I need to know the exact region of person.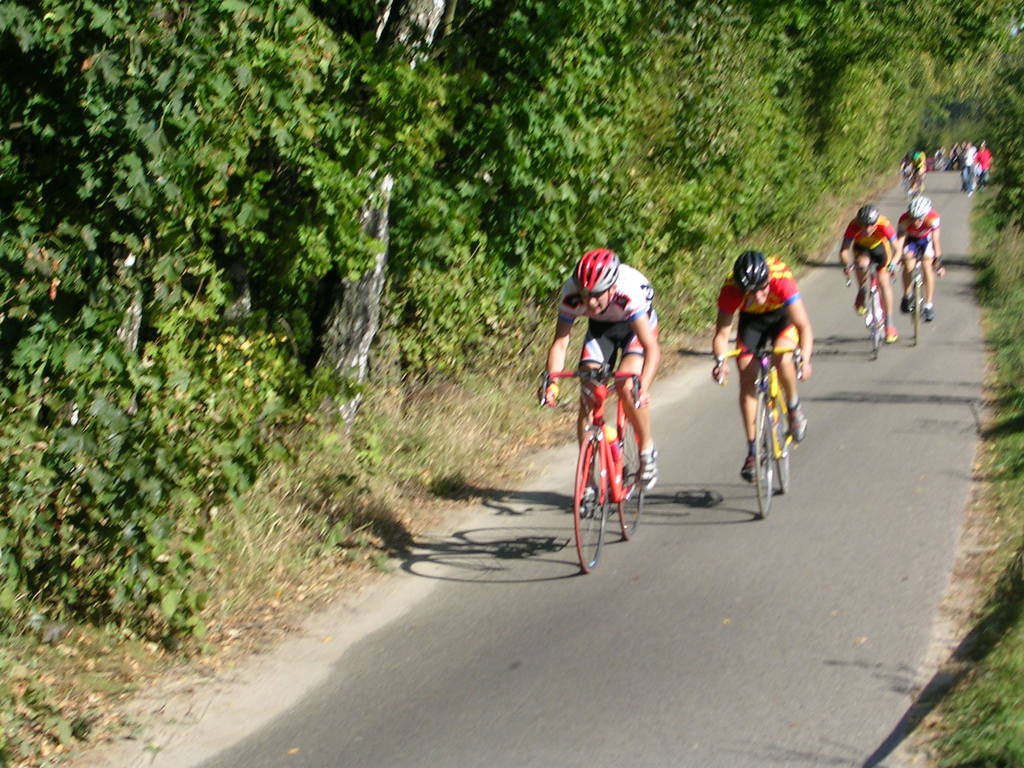
Region: (828,205,902,364).
